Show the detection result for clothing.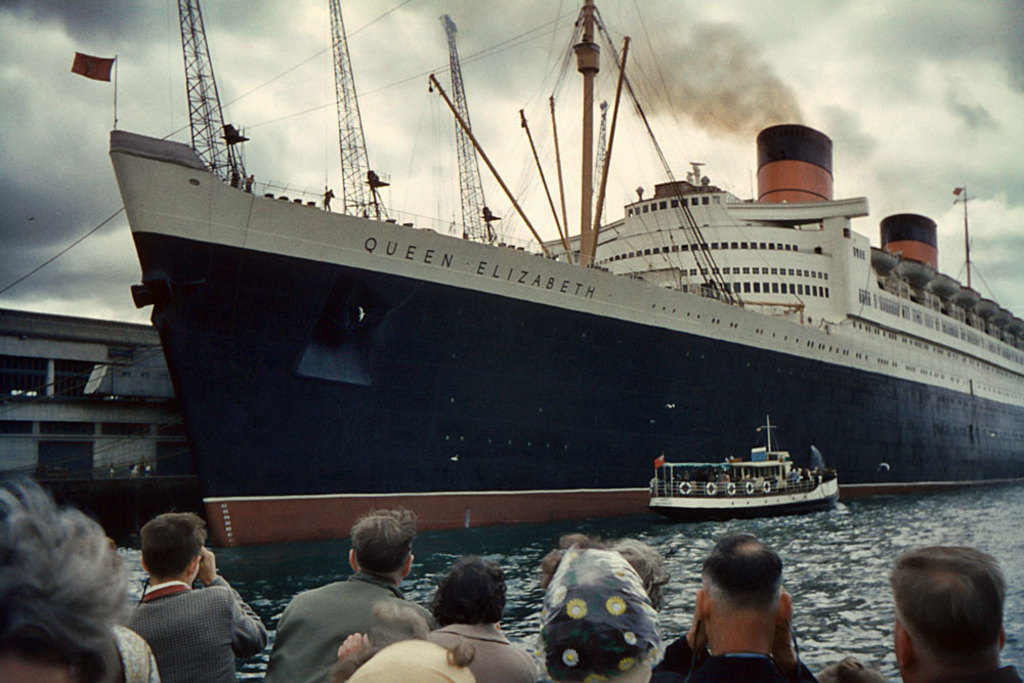
left=649, top=635, right=819, bottom=682.
